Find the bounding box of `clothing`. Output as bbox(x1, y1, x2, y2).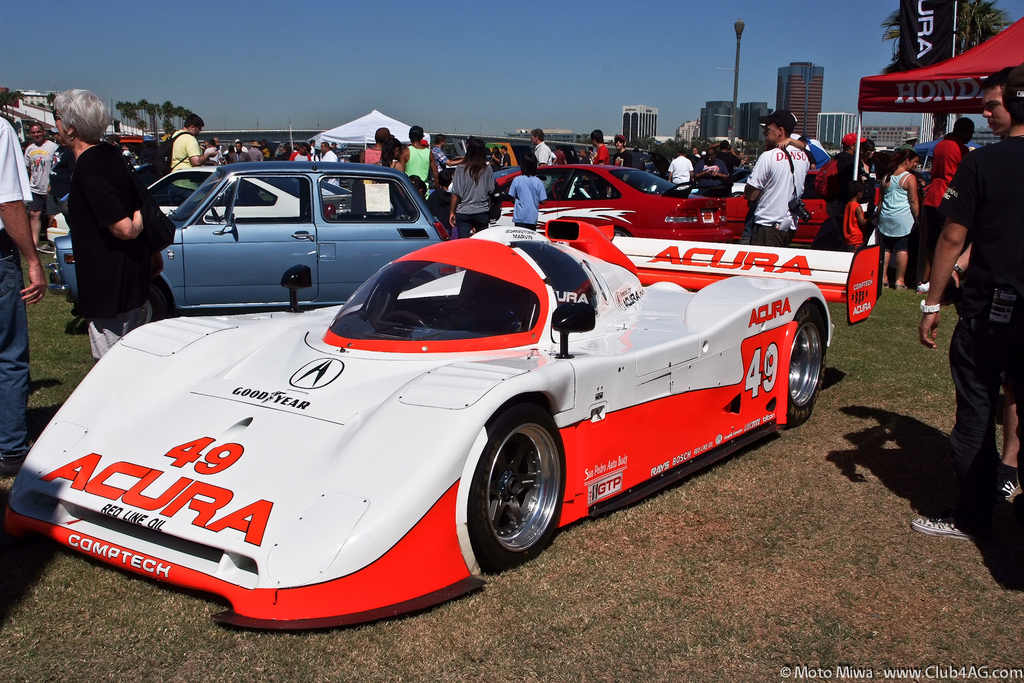
bbox(721, 152, 732, 171).
